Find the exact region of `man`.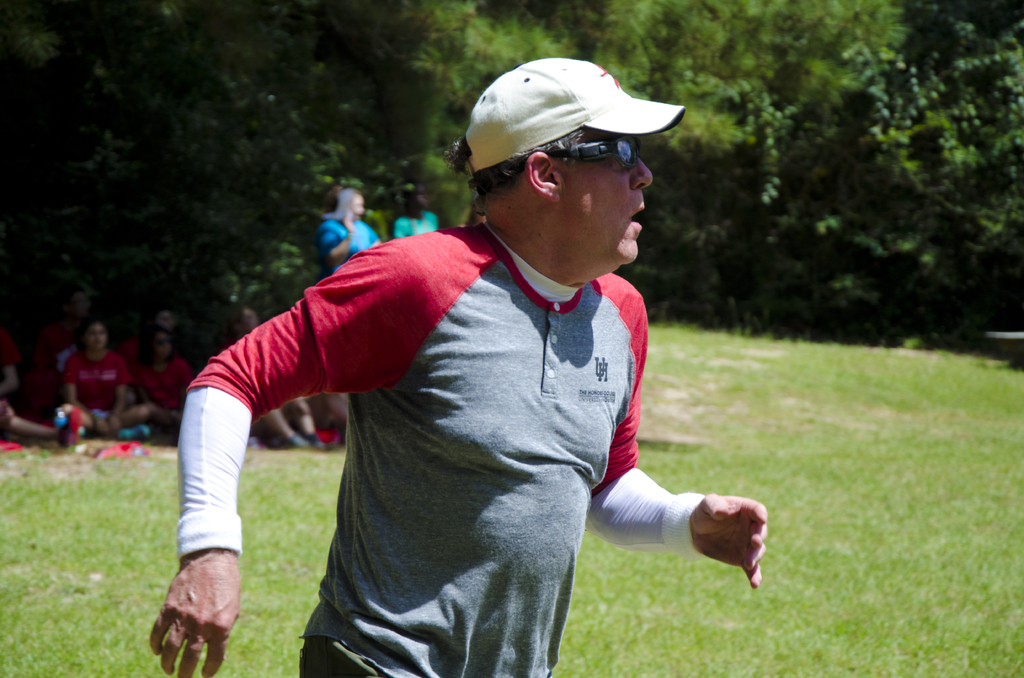
Exact region: 191:69:763:675.
